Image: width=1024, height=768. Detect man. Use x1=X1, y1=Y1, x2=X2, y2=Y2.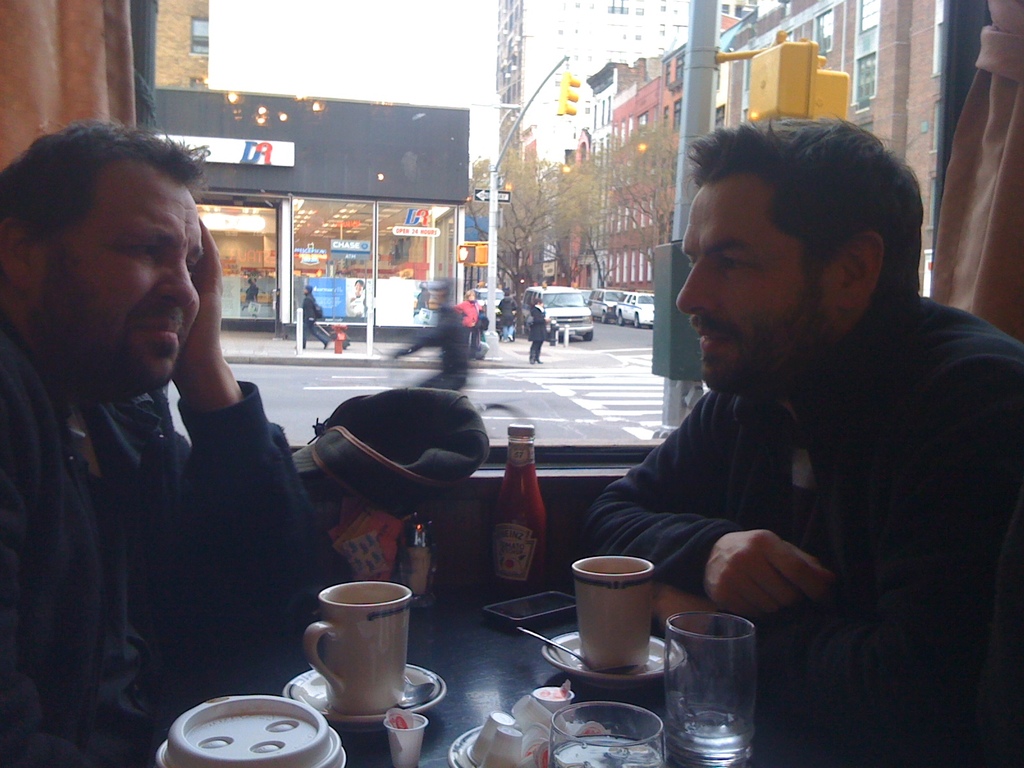
x1=0, y1=115, x2=349, y2=767.
